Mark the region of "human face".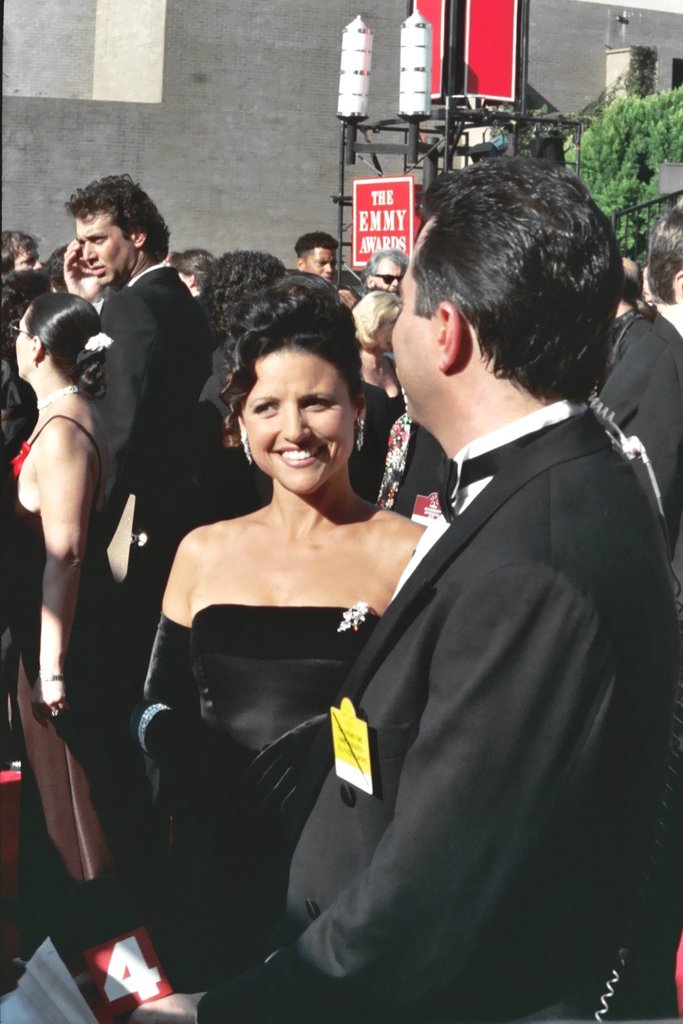
Region: (x1=236, y1=343, x2=354, y2=498).
